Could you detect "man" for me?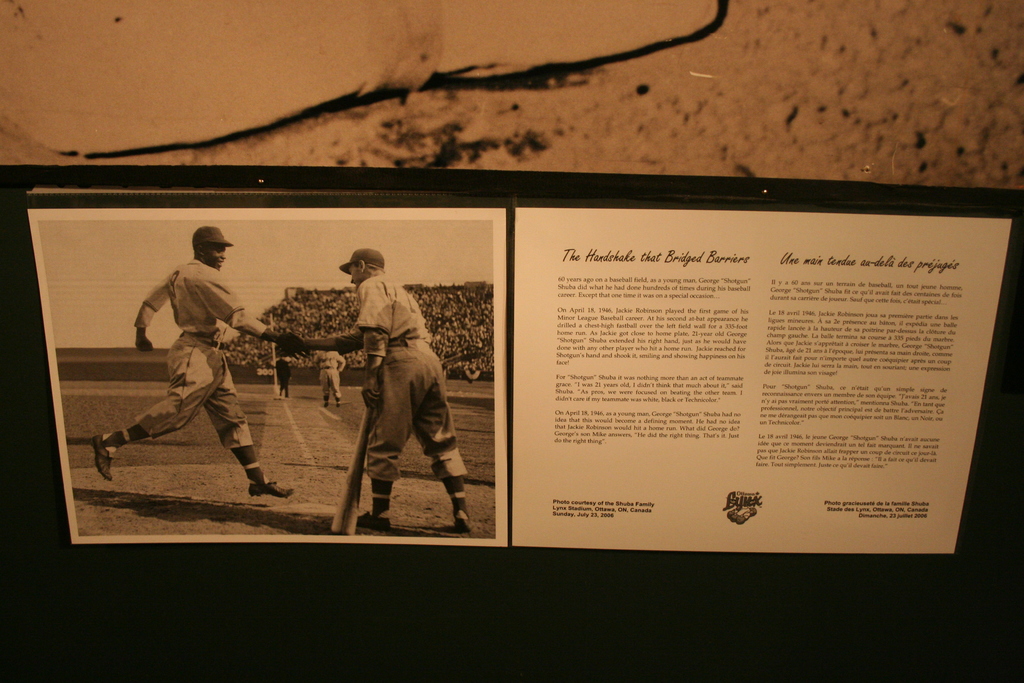
Detection result: <box>124,222,252,498</box>.
